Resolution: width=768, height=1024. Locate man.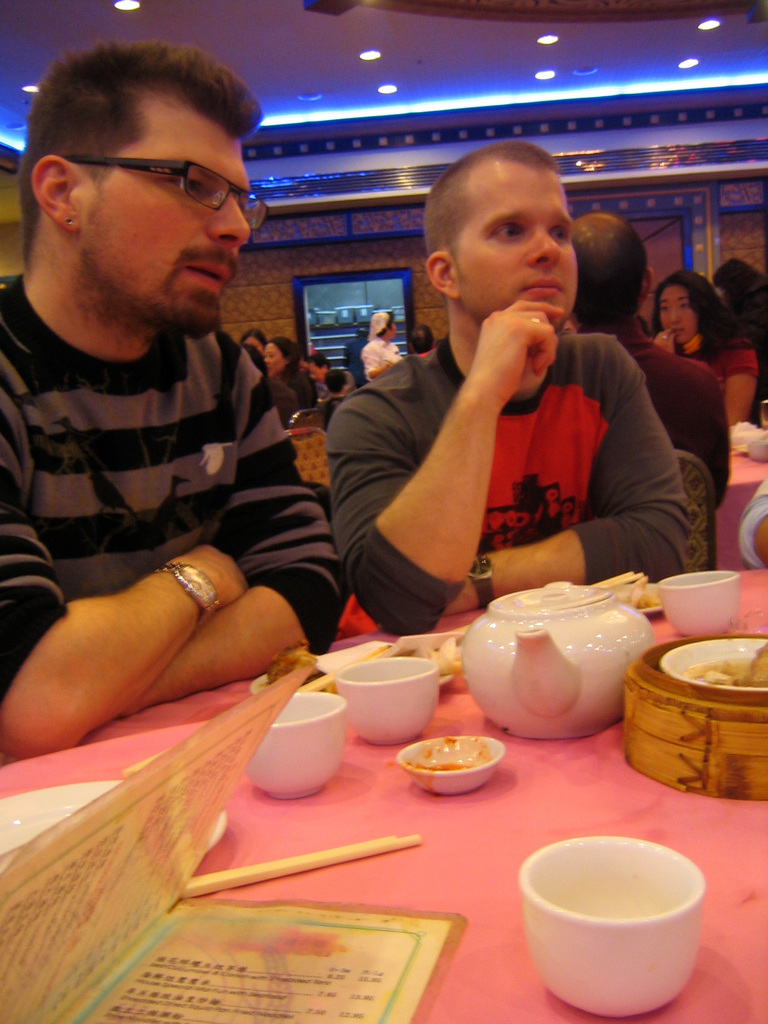
crop(0, 32, 338, 760).
